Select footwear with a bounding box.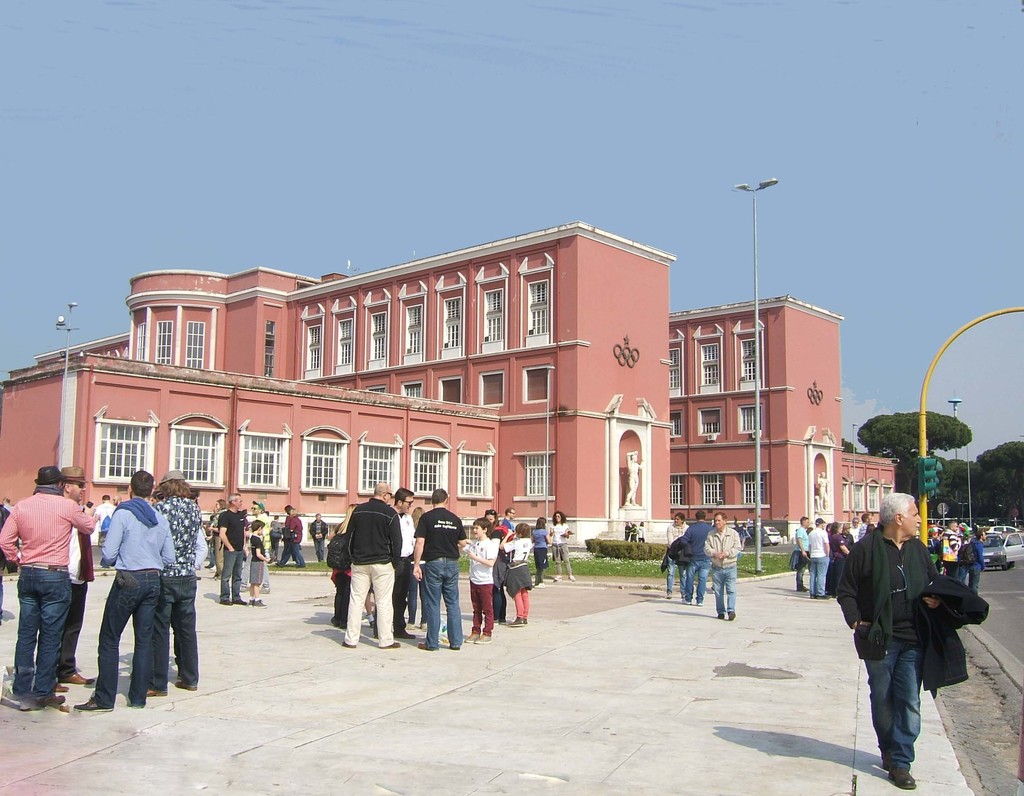
l=509, t=612, r=527, b=626.
